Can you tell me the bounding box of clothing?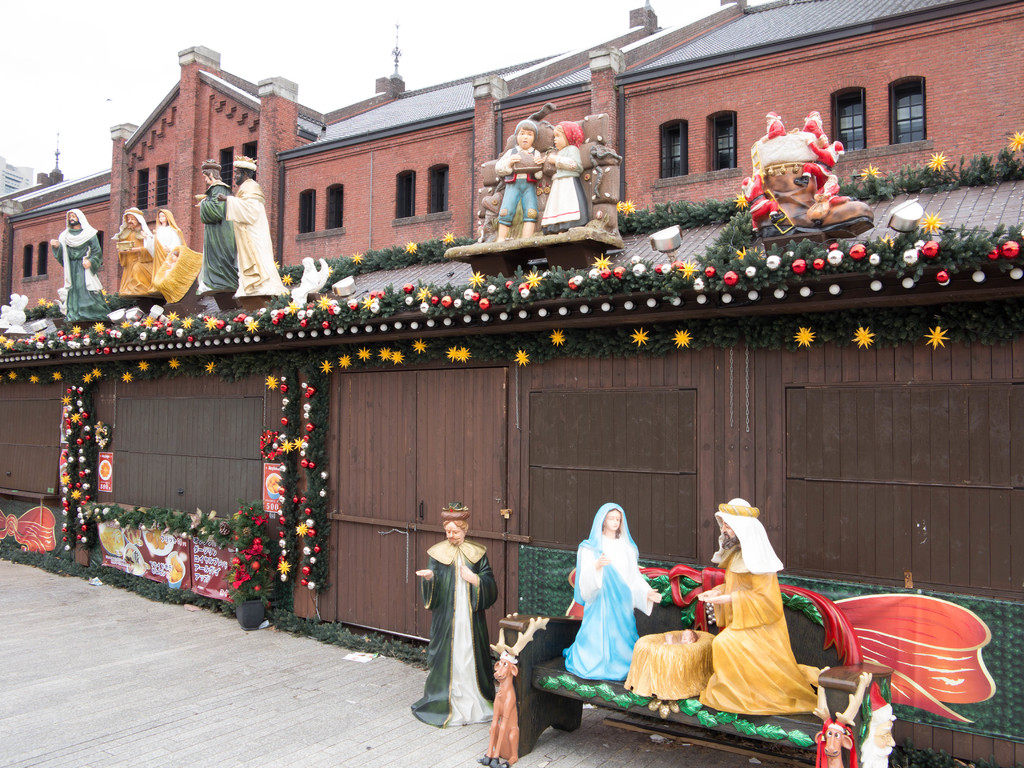
bbox(566, 500, 650, 682).
